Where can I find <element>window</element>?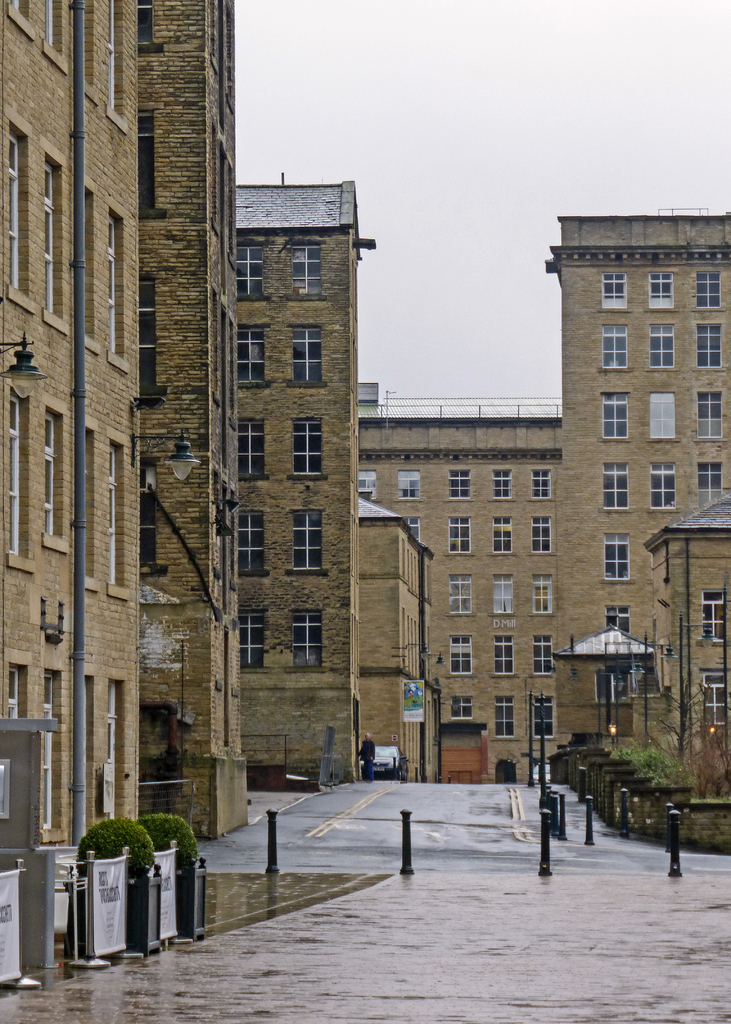
You can find it at [236, 508, 262, 574].
